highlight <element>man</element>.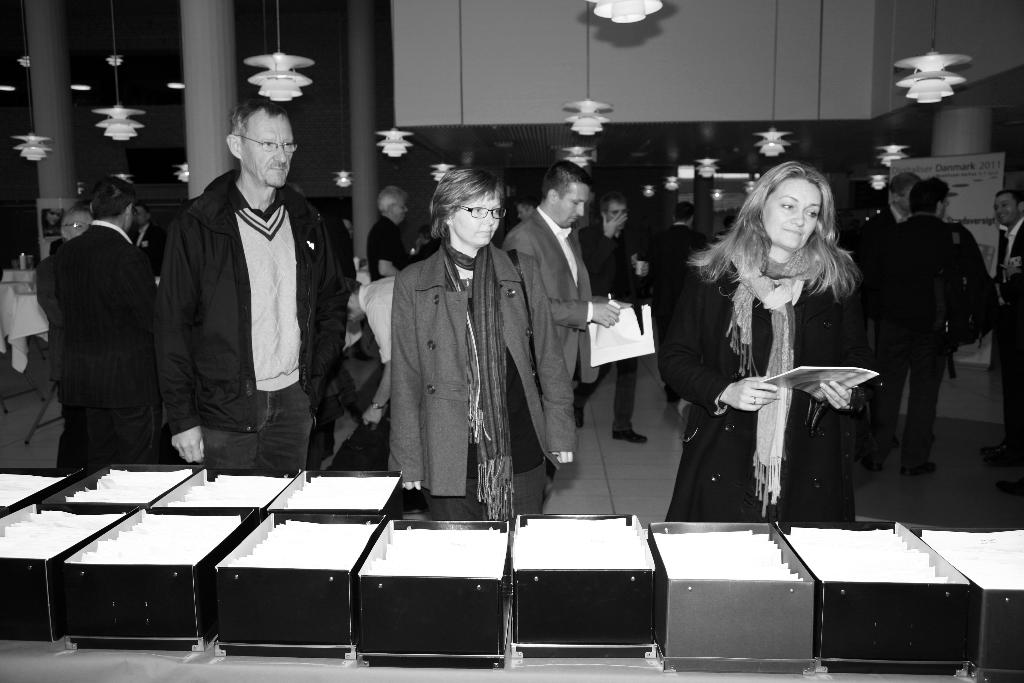
Highlighted region: box(147, 96, 364, 476).
